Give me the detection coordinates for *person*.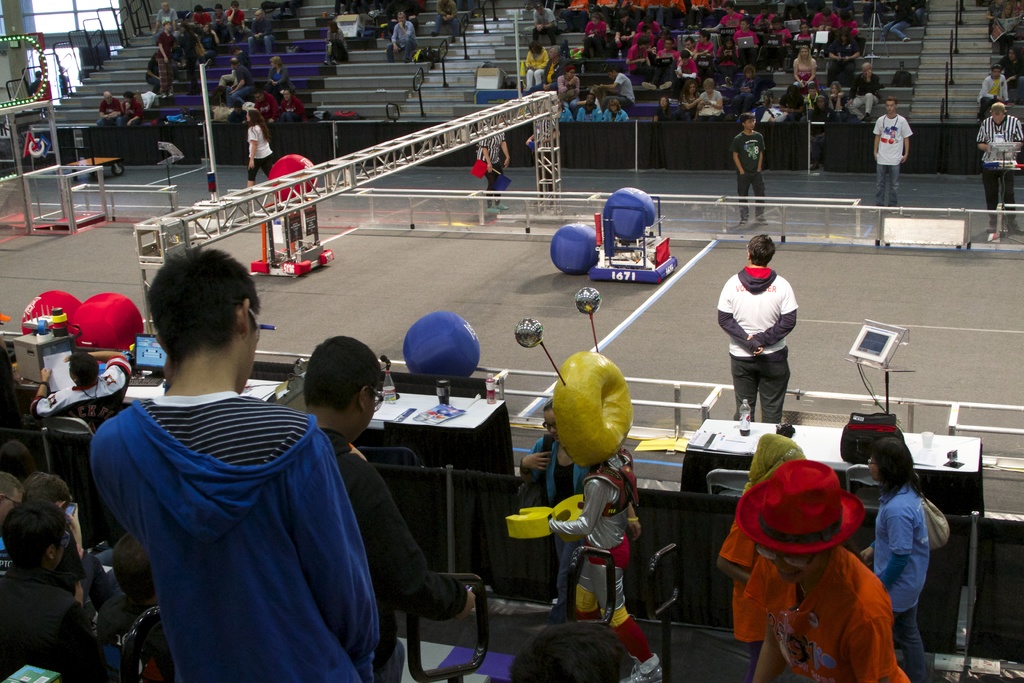
<box>472,113,513,209</box>.
